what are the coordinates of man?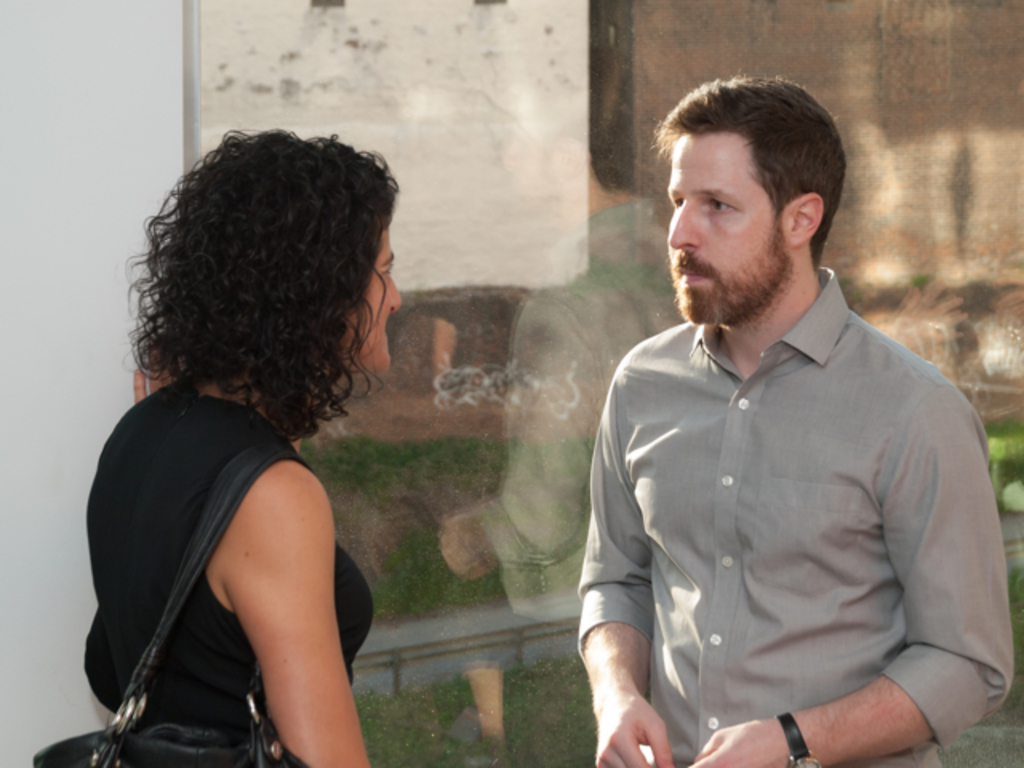
x1=574, y1=77, x2=1016, y2=766.
